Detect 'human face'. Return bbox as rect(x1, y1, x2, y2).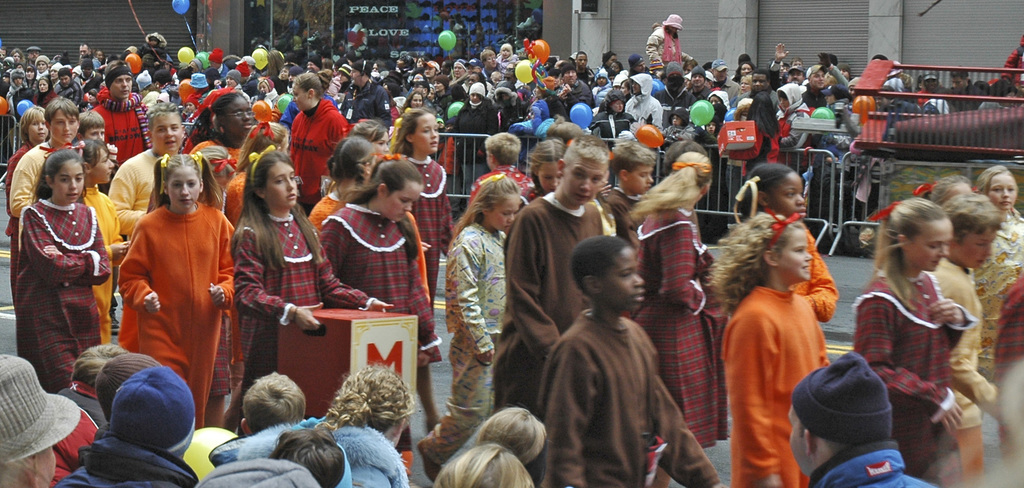
rect(280, 69, 287, 80).
